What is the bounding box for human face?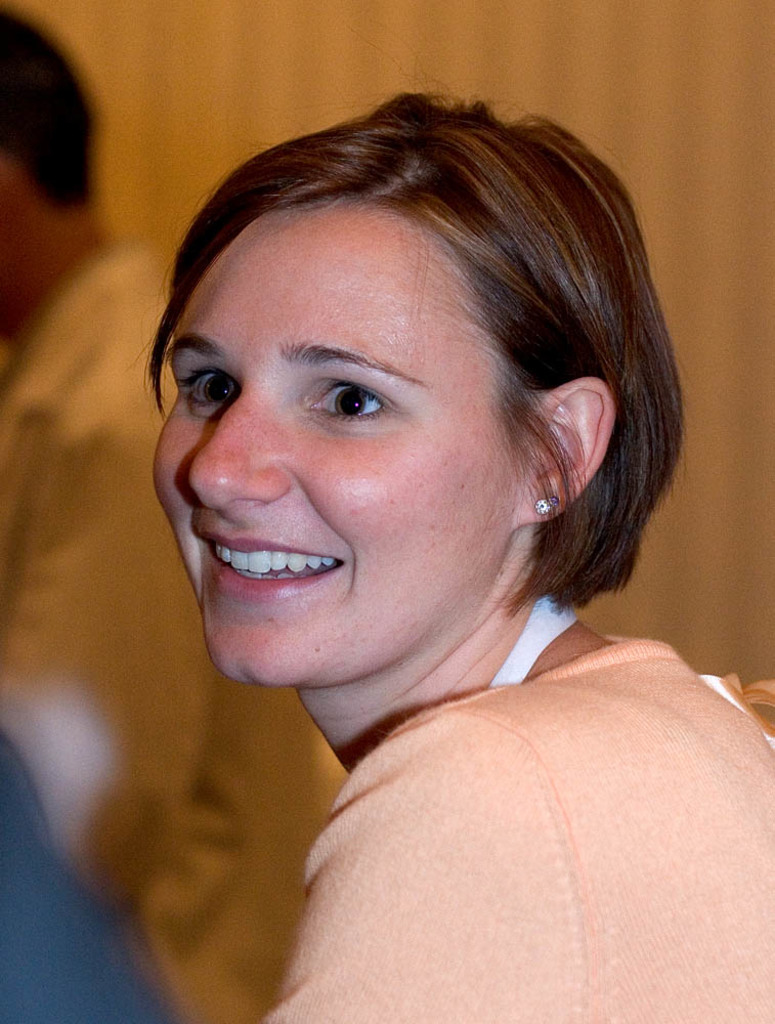
[left=143, top=188, right=537, bottom=682].
